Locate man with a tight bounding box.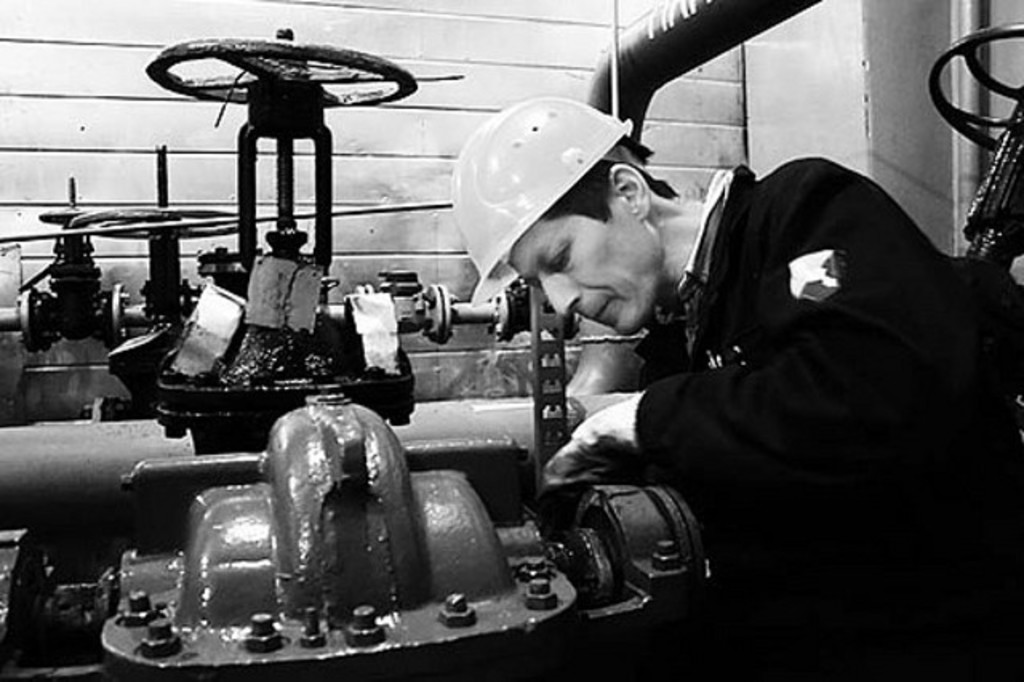
bbox=[506, 94, 987, 634].
